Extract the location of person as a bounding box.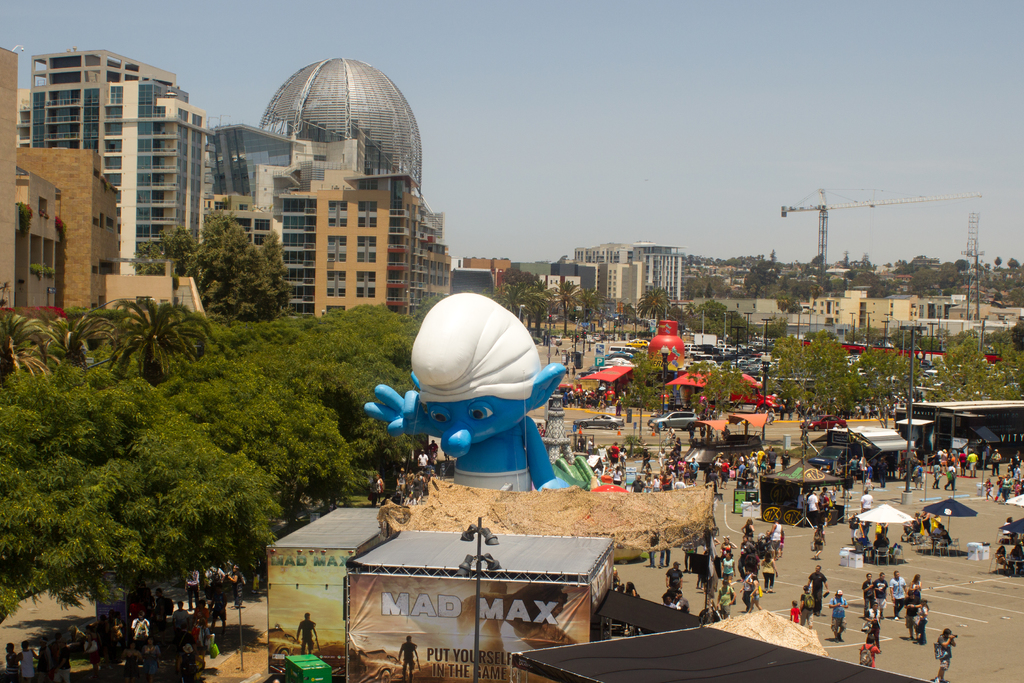
detection(607, 447, 621, 465).
